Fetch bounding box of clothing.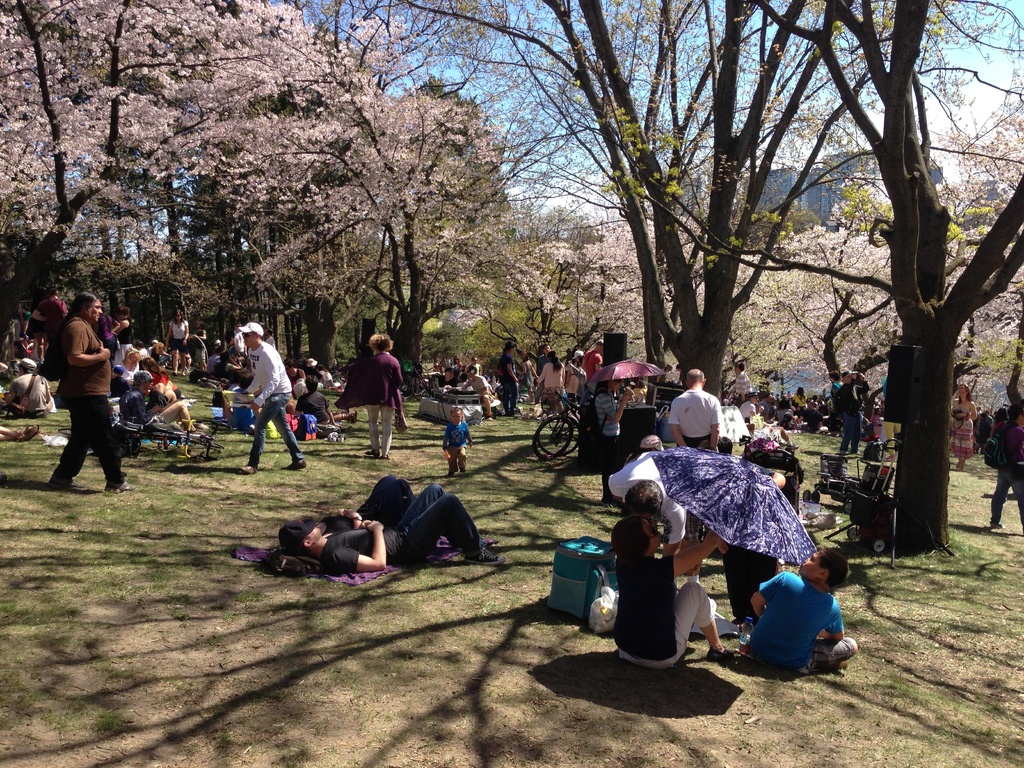
Bbox: x1=368, y1=406, x2=396, y2=454.
